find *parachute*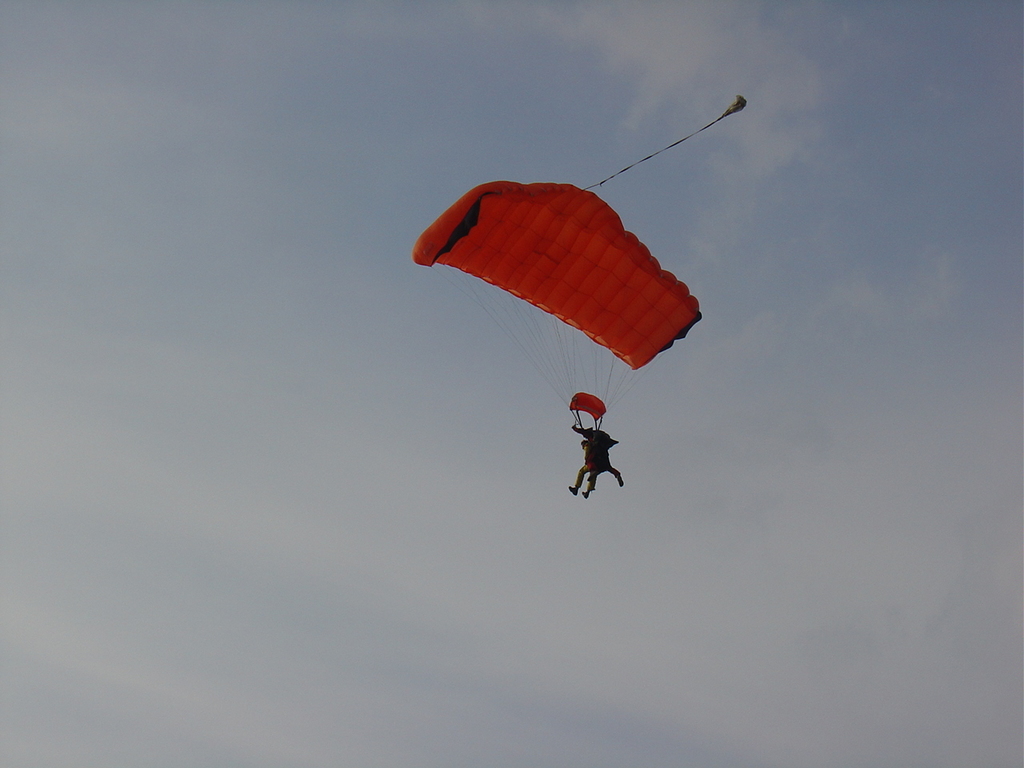
{"left": 418, "top": 98, "right": 743, "bottom": 431}
